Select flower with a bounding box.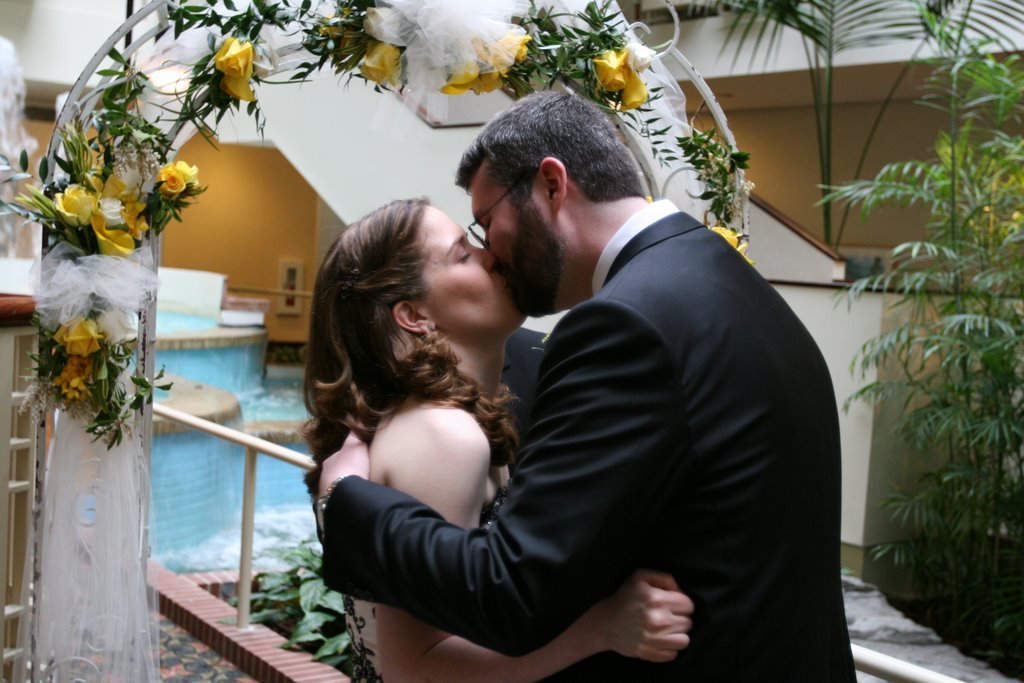
Rect(616, 74, 645, 112).
